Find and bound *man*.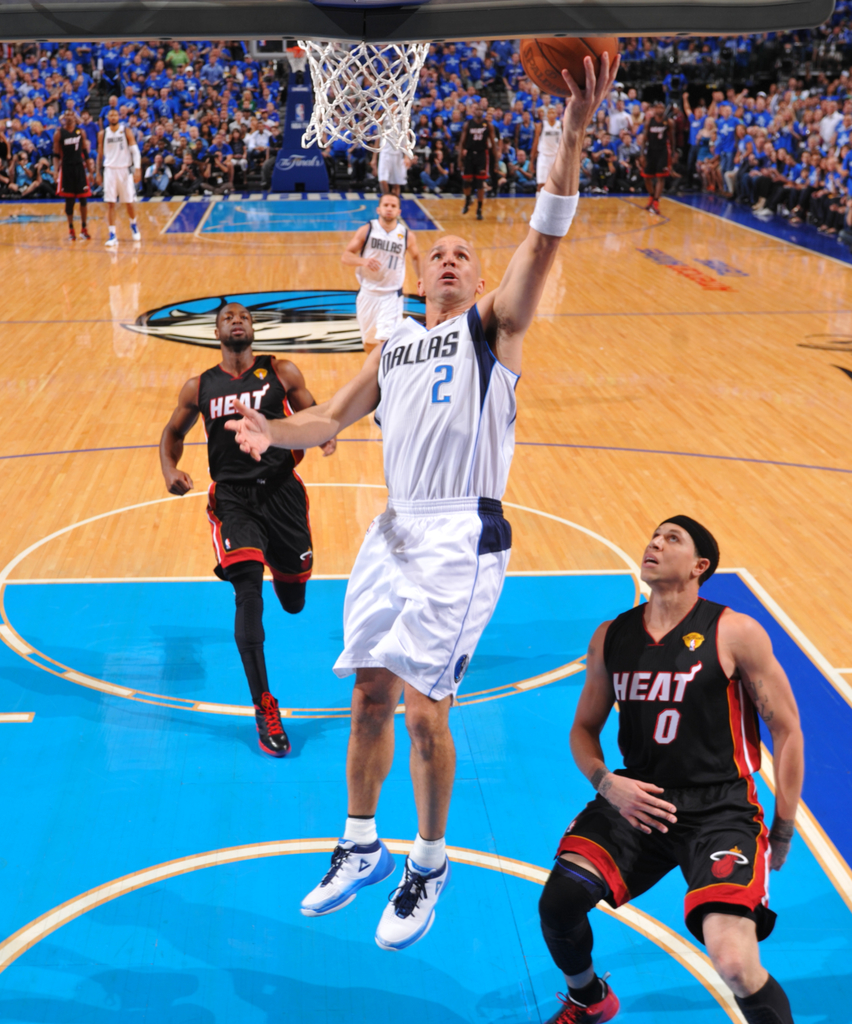
Bound: Rect(527, 105, 564, 192).
